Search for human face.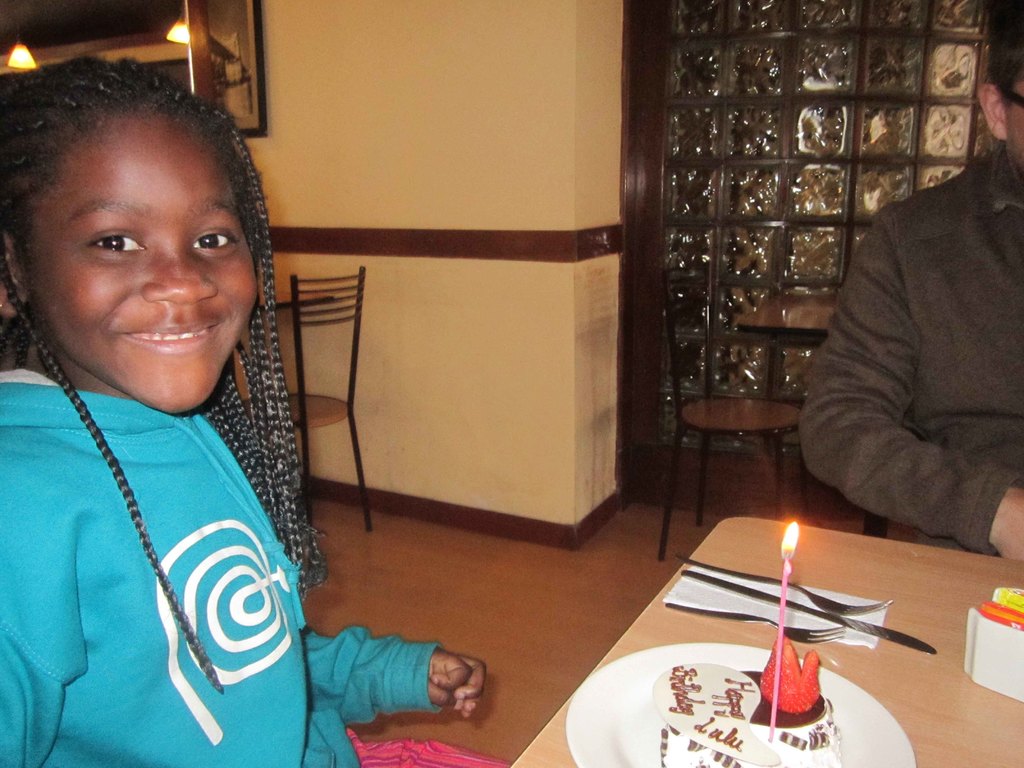
Found at bbox=(1004, 79, 1023, 179).
